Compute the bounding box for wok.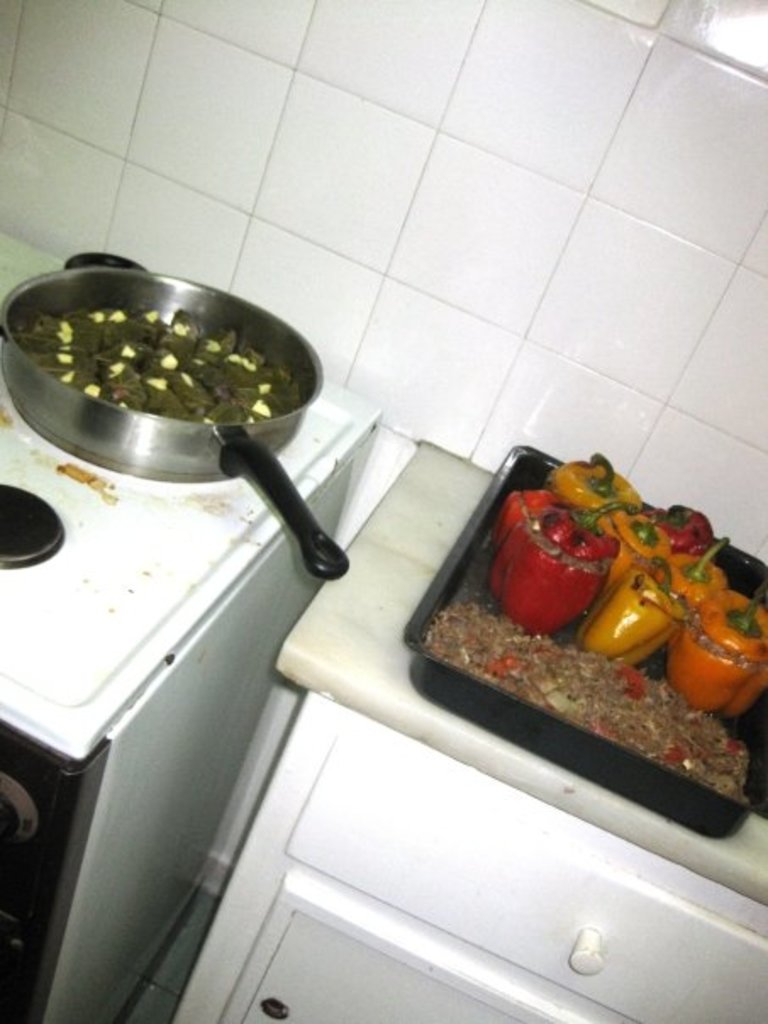
(36,237,348,583).
